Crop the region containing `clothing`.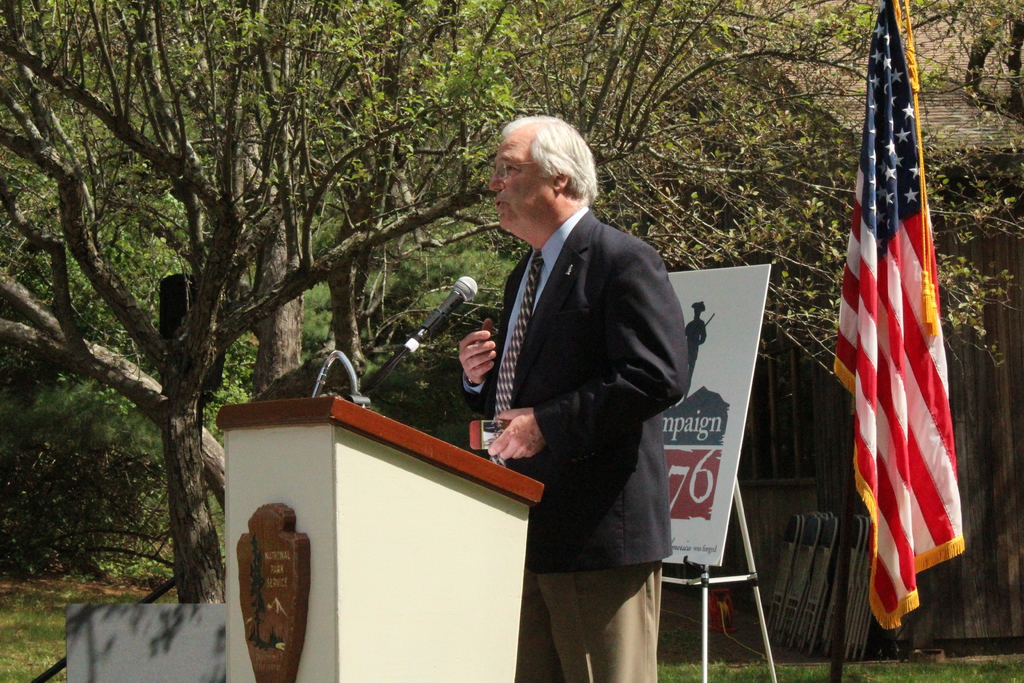
Crop region: [447,206,693,682].
